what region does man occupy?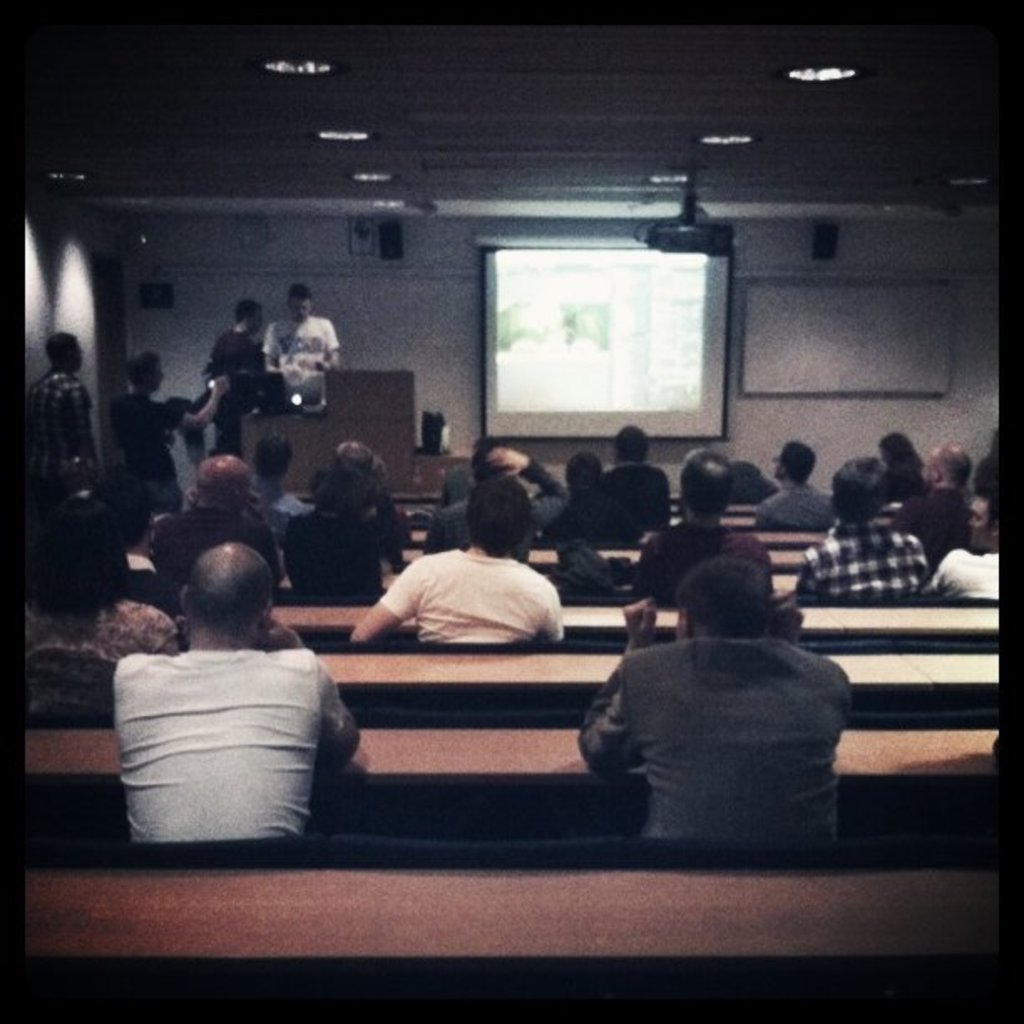
left=331, top=443, right=376, bottom=499.
